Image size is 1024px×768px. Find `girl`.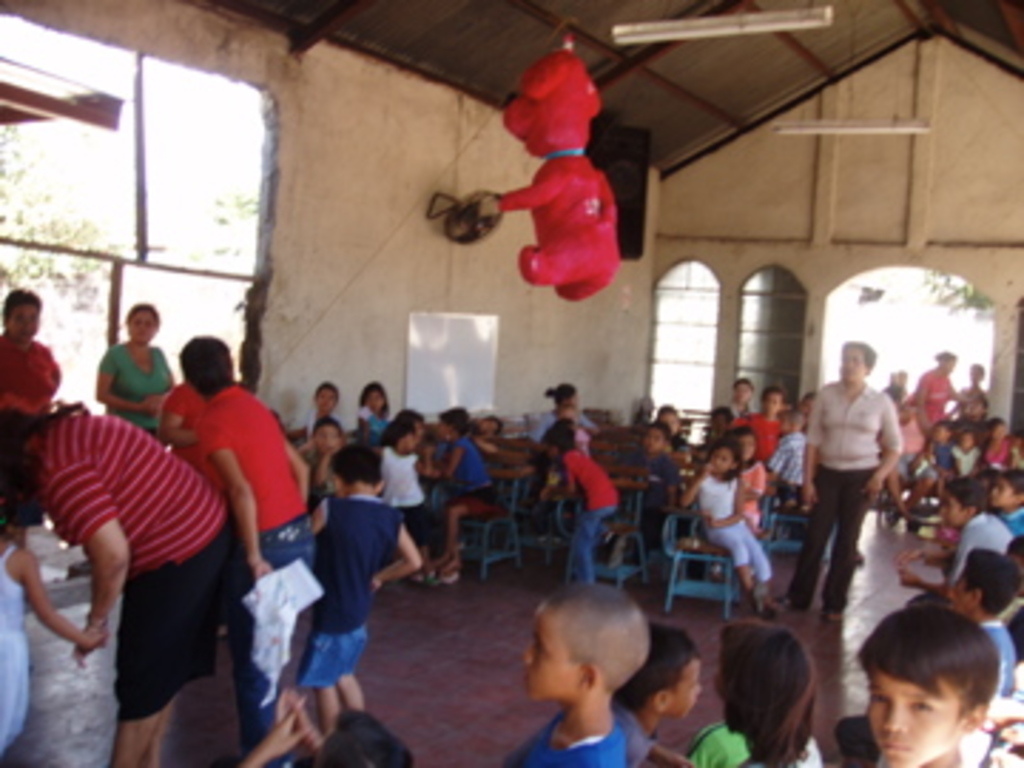
(680, 432, 785, 617).
